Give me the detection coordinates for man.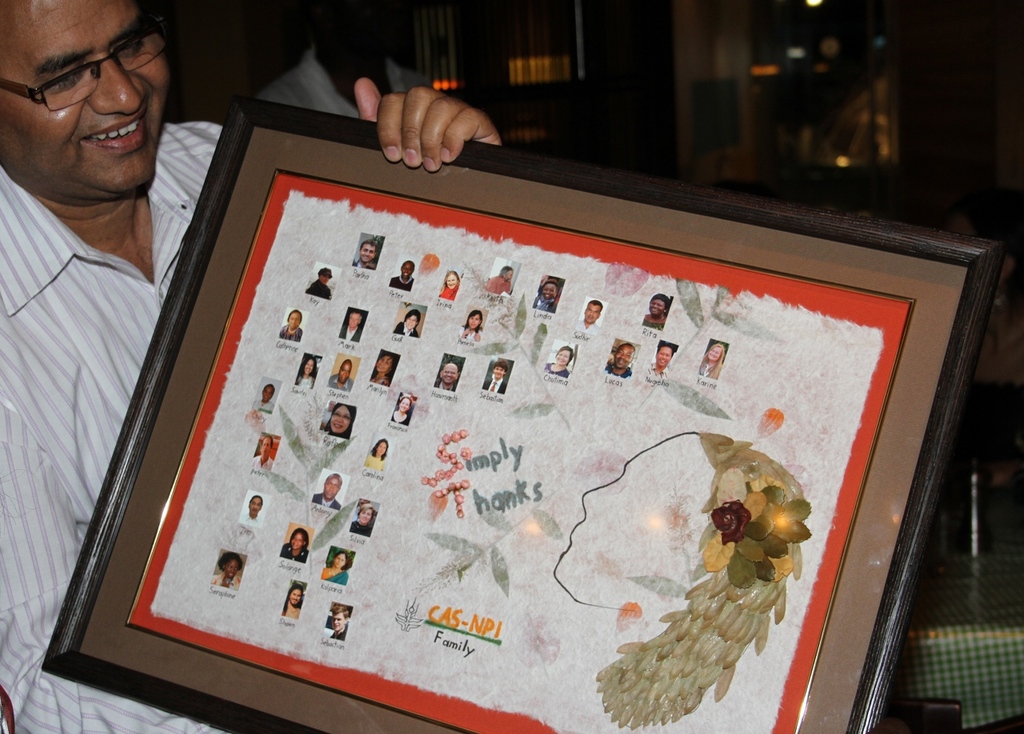
bbox=[311, 472, 341, 511].
